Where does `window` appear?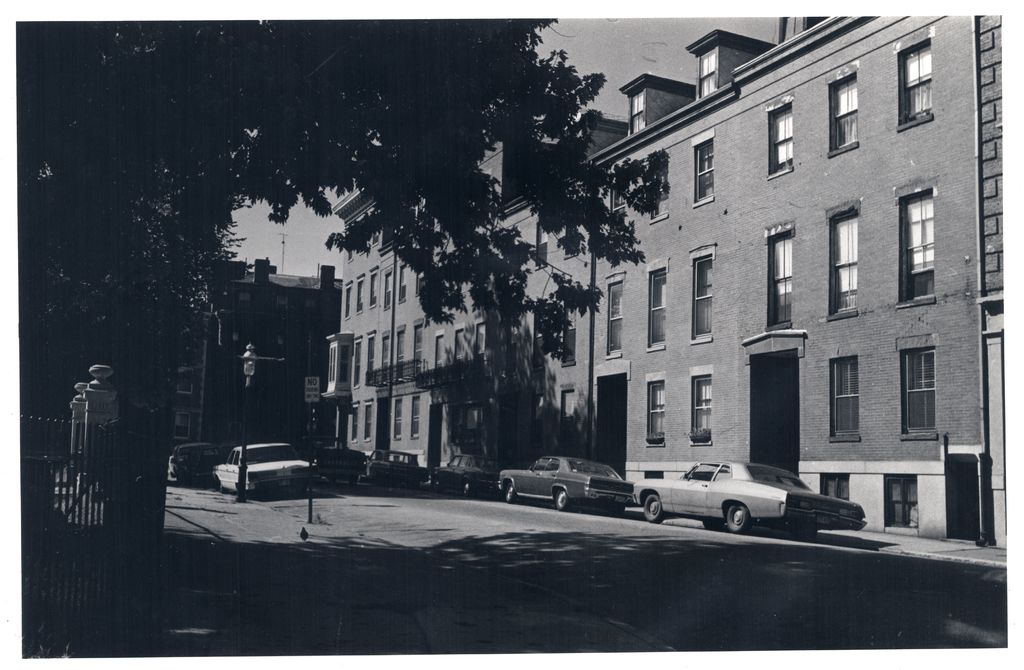
Appears at [left=358, top=243, right=364, bottom=252].
